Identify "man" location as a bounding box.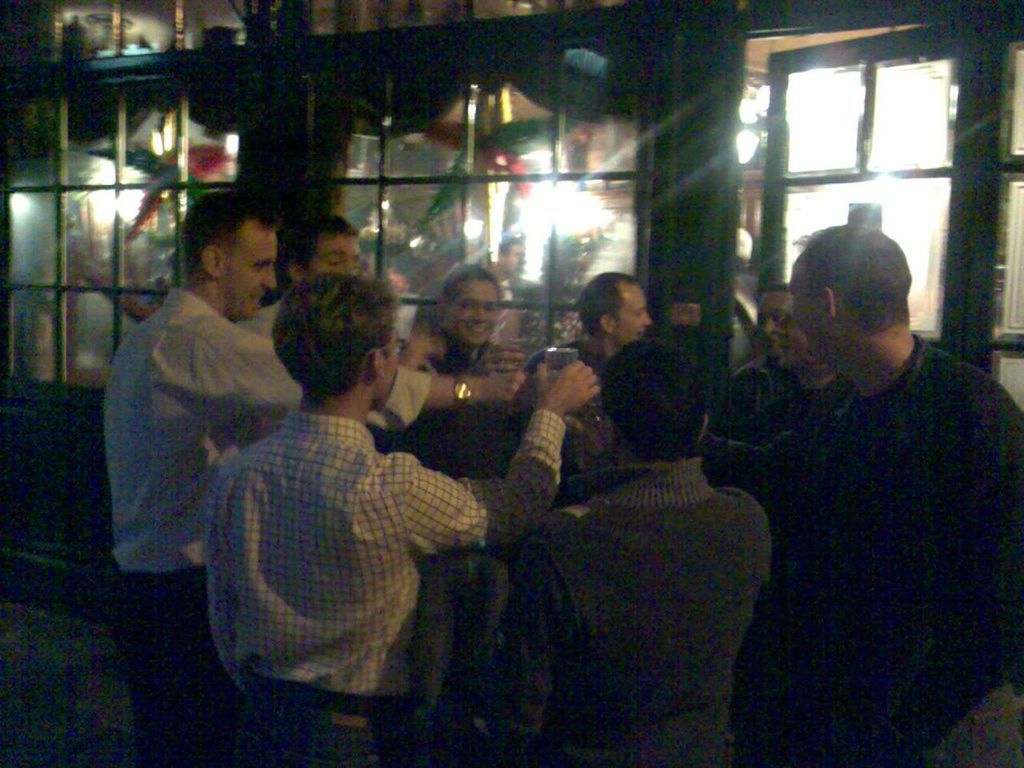
l=103, t=187, r=530, b=767.
